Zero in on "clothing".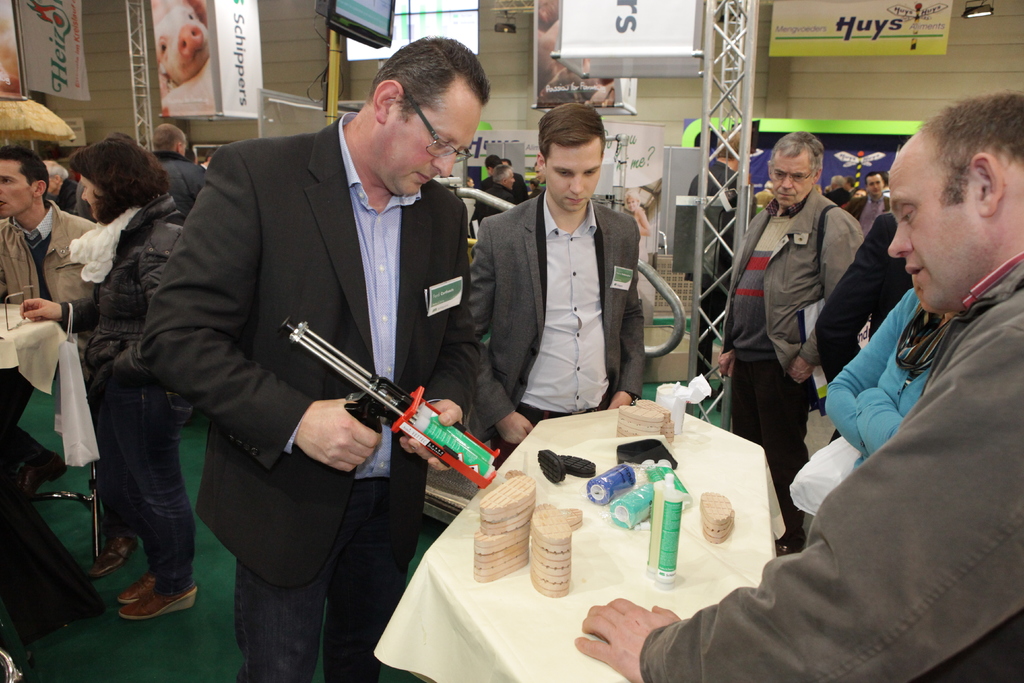
Zeroed in: (470,192,641,447).
